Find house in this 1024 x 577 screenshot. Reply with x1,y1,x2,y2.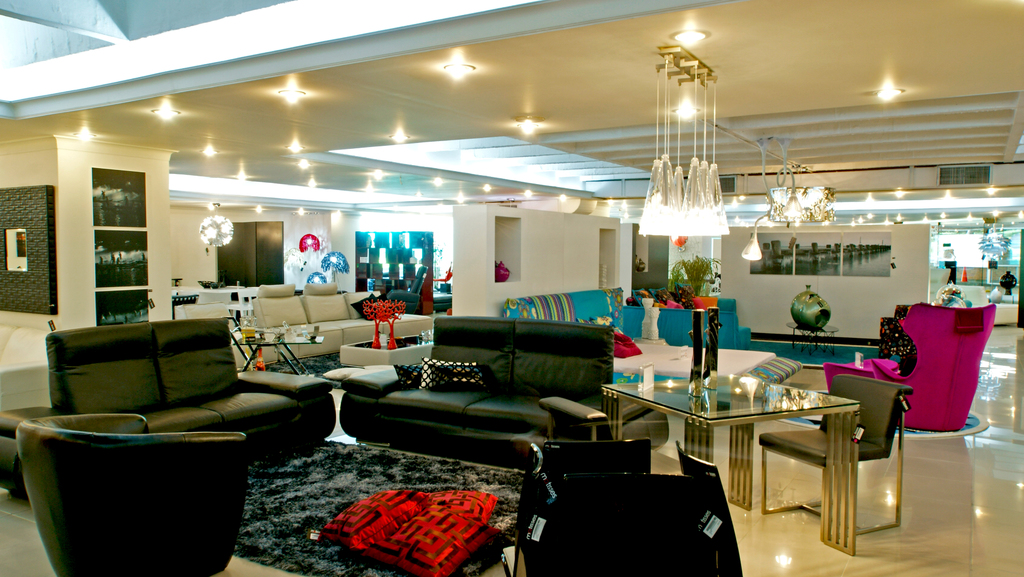
0,0,1023,576.
